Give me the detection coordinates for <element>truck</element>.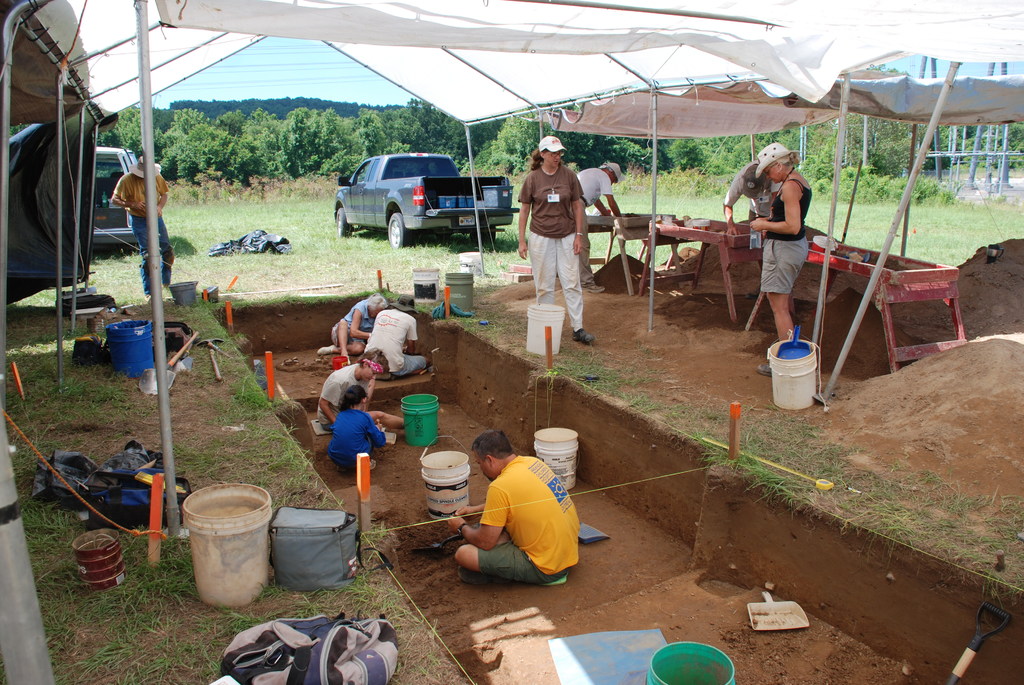
325,151,497,241.
